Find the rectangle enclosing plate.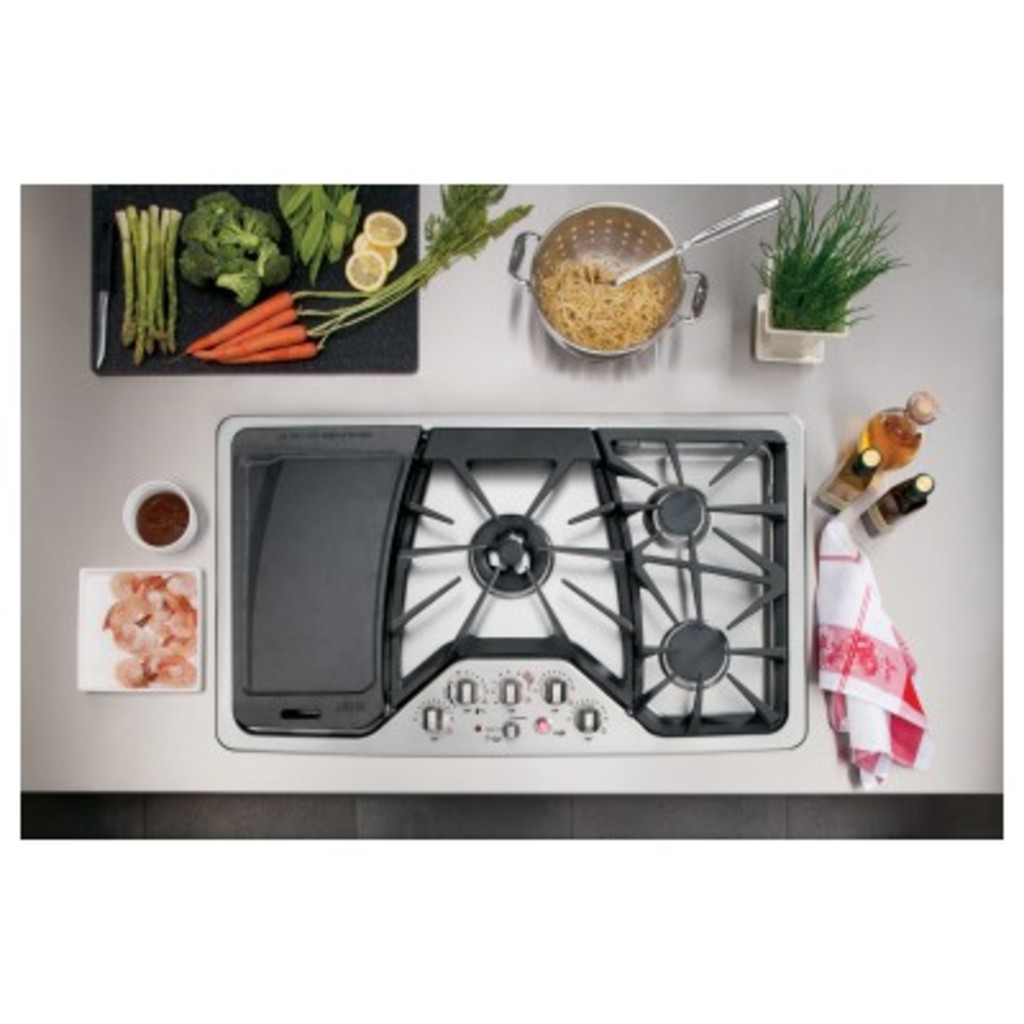
bbox=(72, 566, 210, 689).
